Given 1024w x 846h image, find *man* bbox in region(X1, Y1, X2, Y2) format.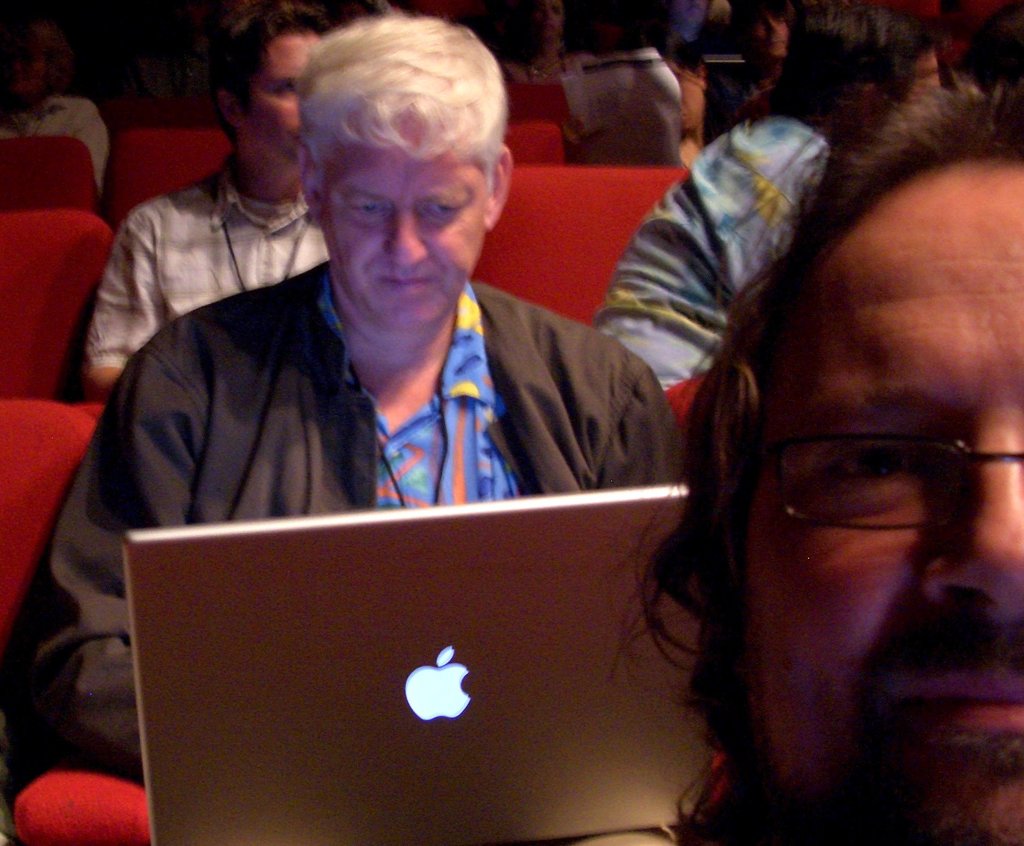
region(602, 0, 947, 373).
